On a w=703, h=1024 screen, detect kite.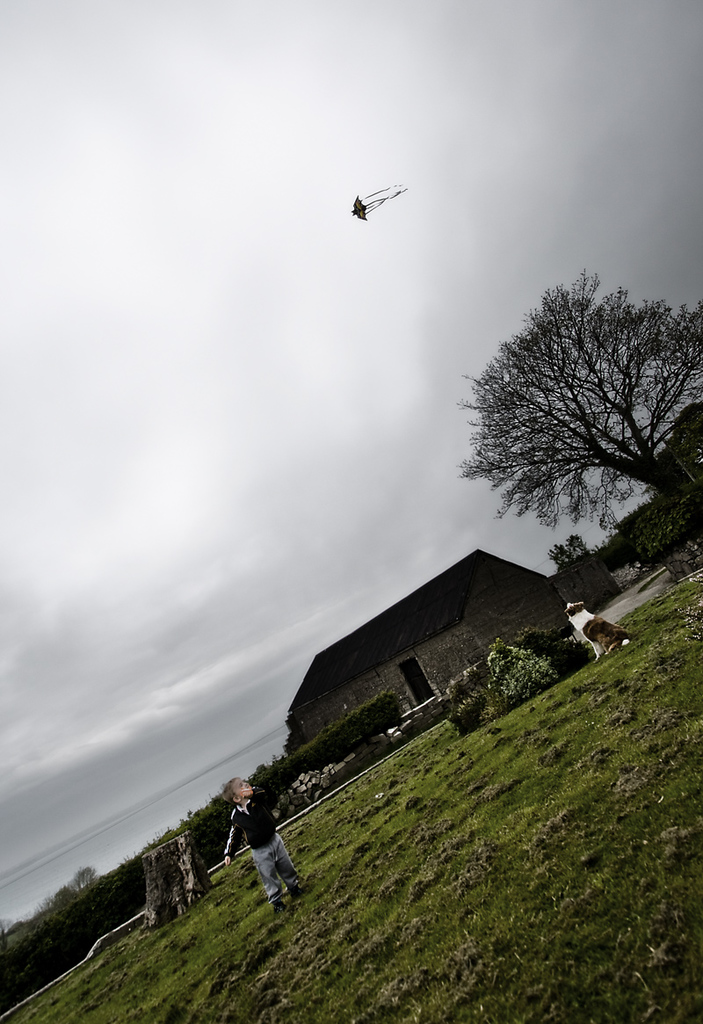
{"left": 350, "top": 178, "right": 403, "bottom": 220}.
